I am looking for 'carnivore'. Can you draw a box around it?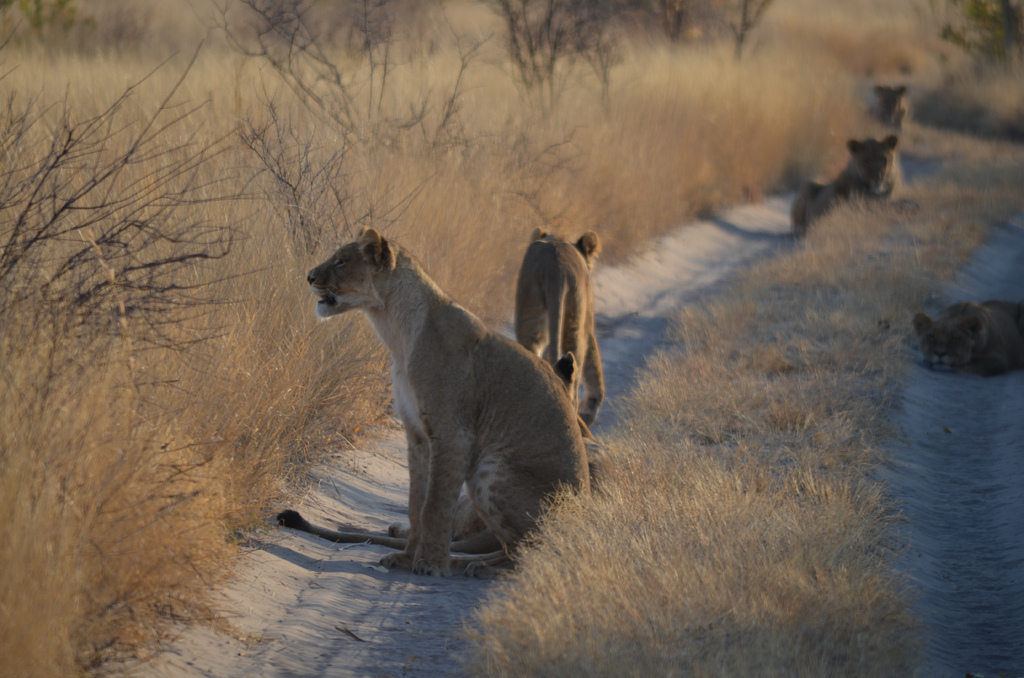
Sure, the bounding box is bbox(869, 77, 915, 129).
